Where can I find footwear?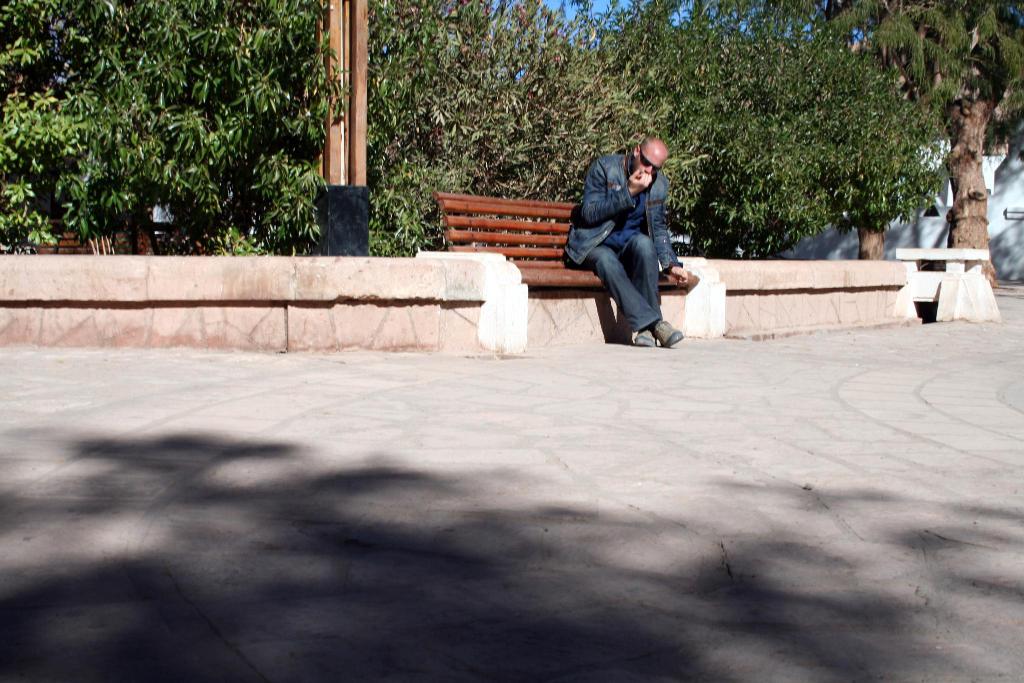
You can find it at left=652, top=321, right=684, bottom=351.
